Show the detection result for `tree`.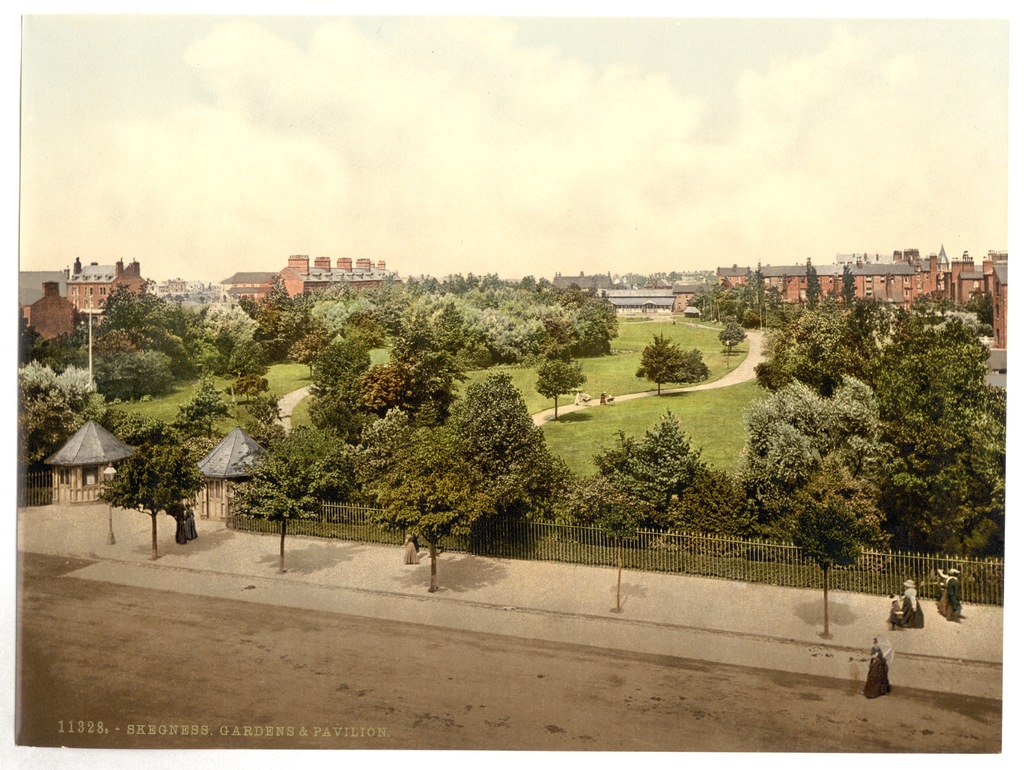
left=346, top=365, right=424, bottom=429.
